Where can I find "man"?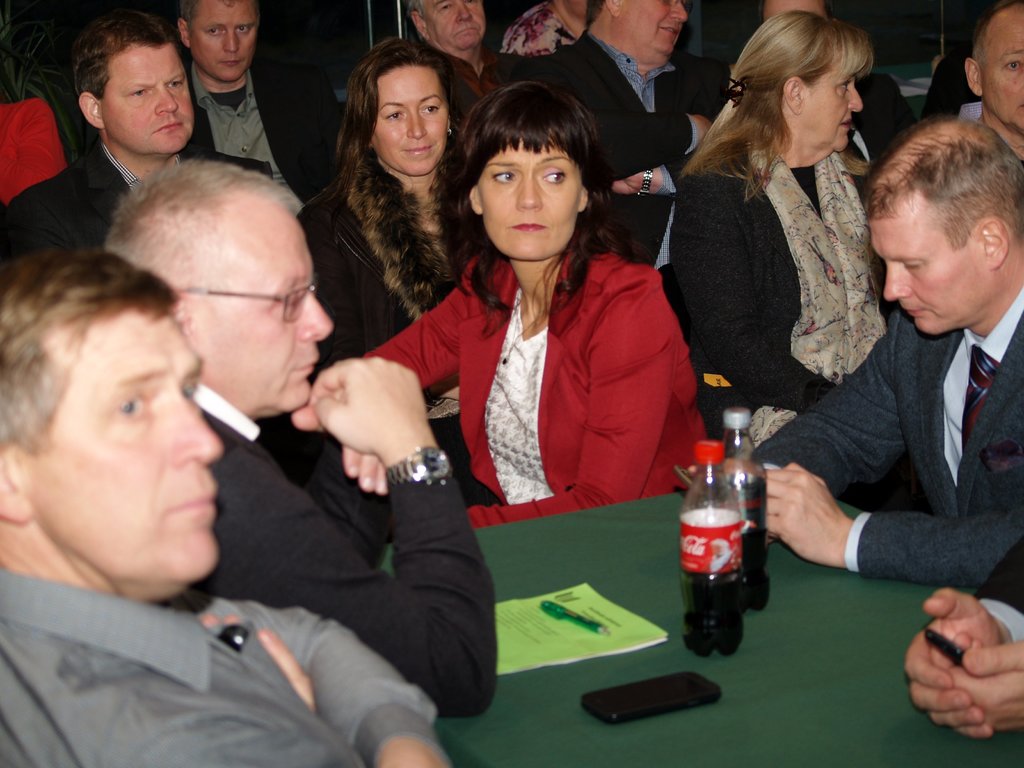
You can find it at [182, 0, 345, 195].
